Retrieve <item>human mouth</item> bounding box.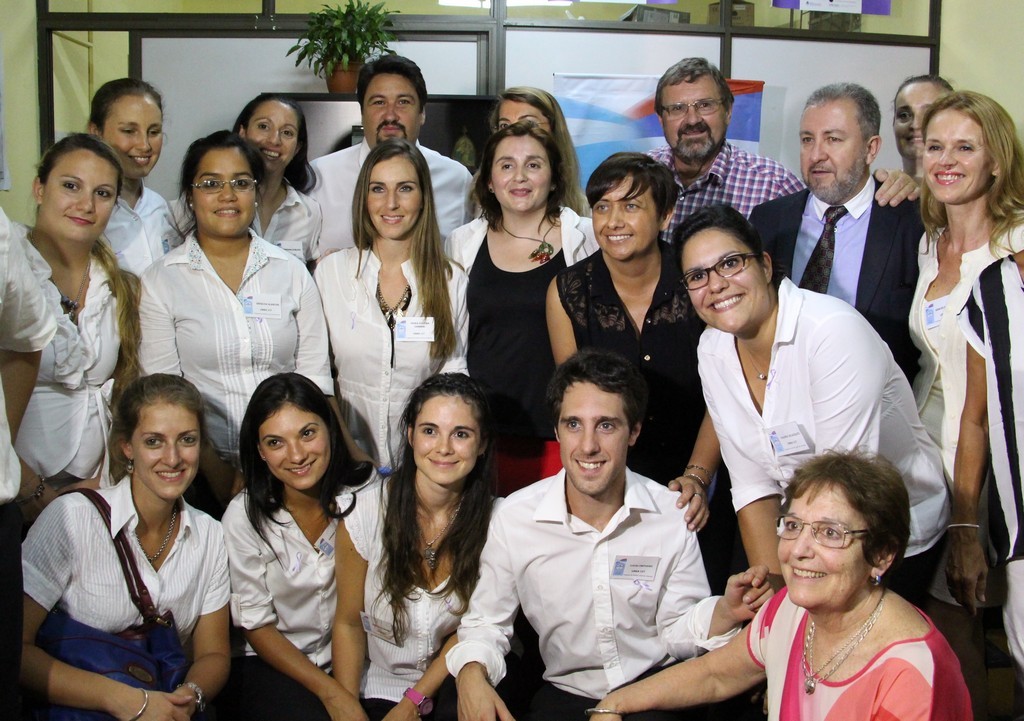
Bounding box: select_region(509, 183, 531, 195).
